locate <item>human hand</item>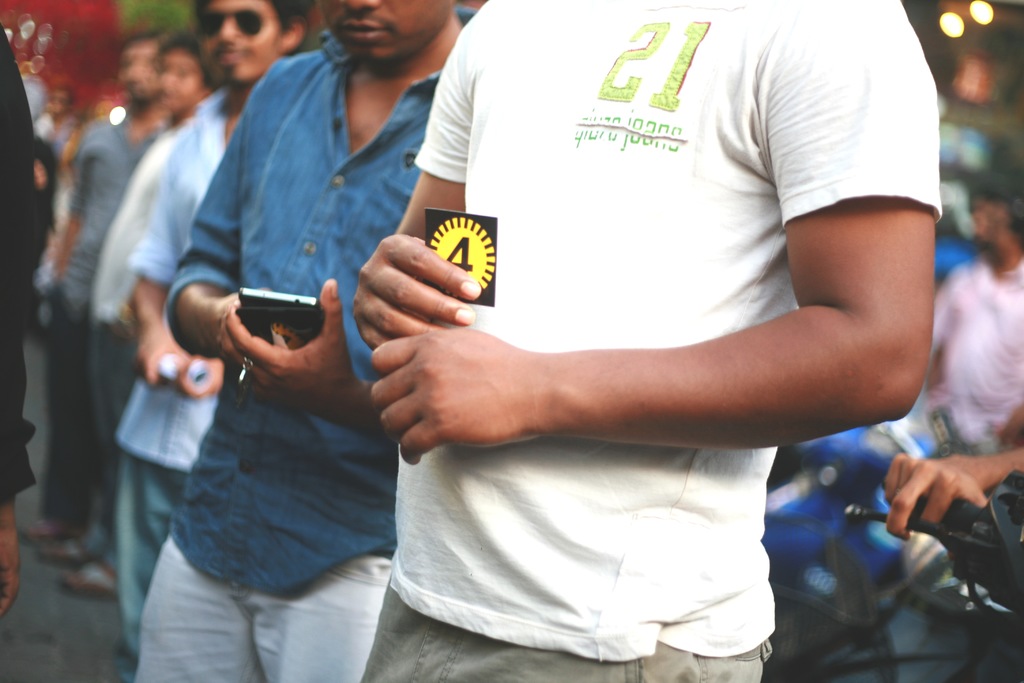
348:218:491:343
